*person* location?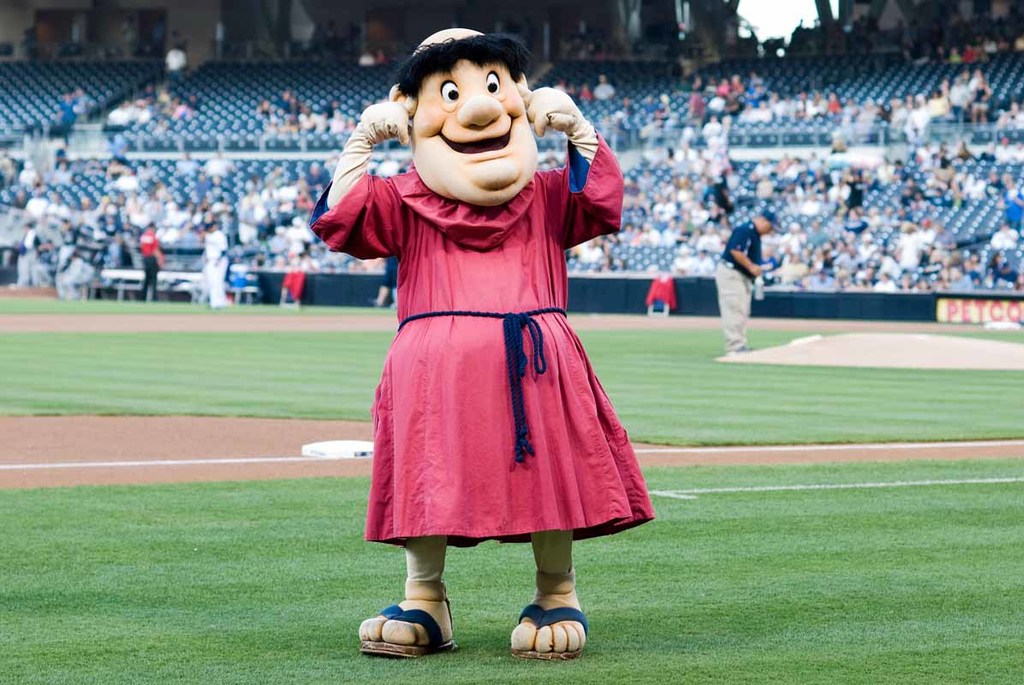
[x1=711, y1=205, x2=784, y2=353]
